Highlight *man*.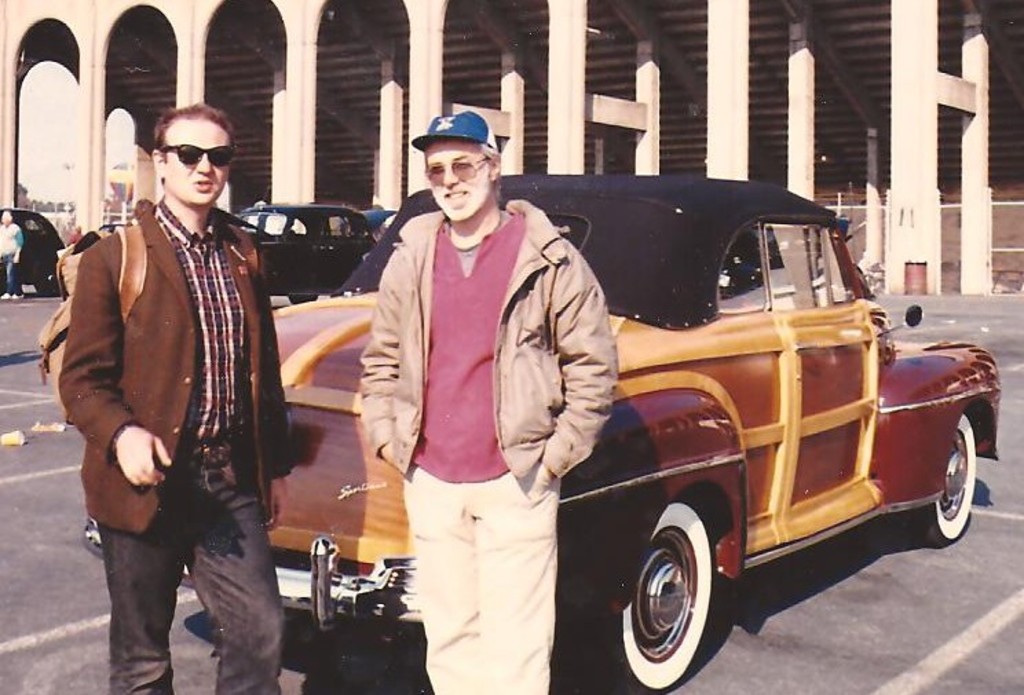
Highlighted region: crop(358, 111, 623, 694).
